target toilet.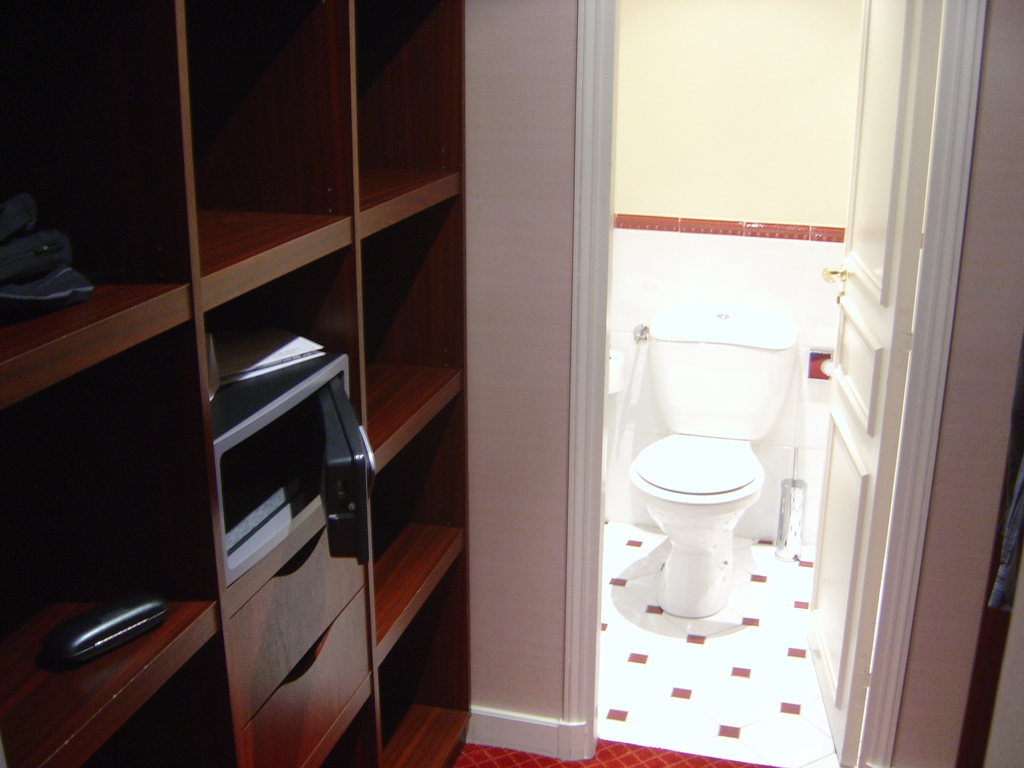
Target region: {"x1": 606, "y1": 404, "x2": 802, "y2": 600}.
